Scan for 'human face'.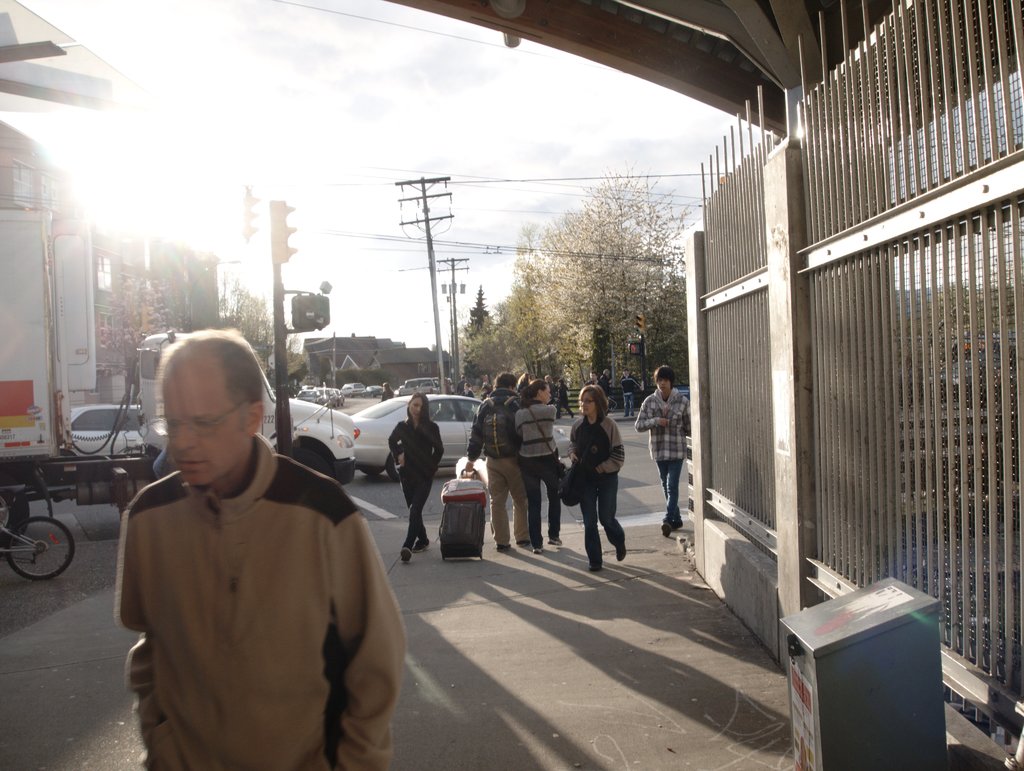
Scan result: (x1=579, y1=390, x2=598, y2=417).
